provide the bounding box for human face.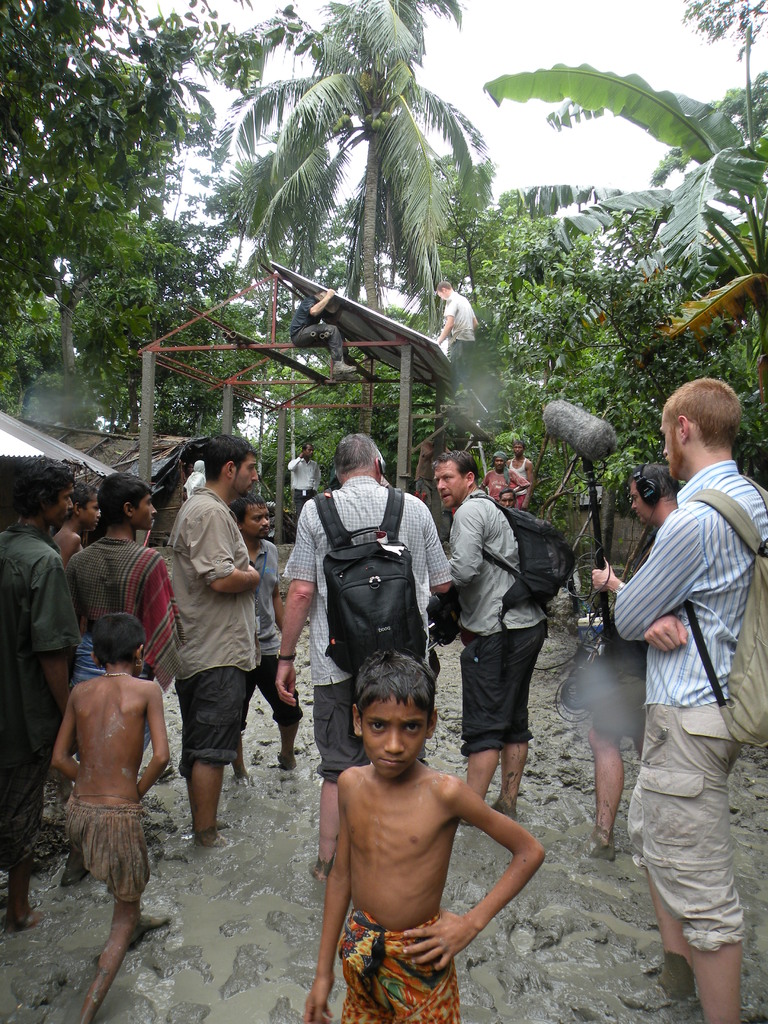
bbox=[243, 503, 268, 536].
